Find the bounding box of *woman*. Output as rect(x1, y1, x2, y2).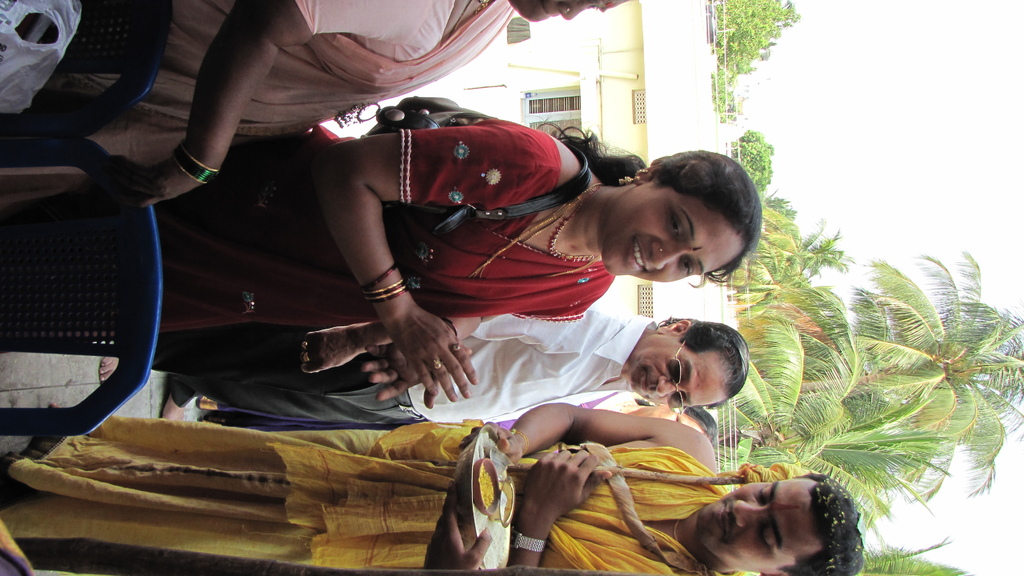
rect(0, 0, 636, 209).
